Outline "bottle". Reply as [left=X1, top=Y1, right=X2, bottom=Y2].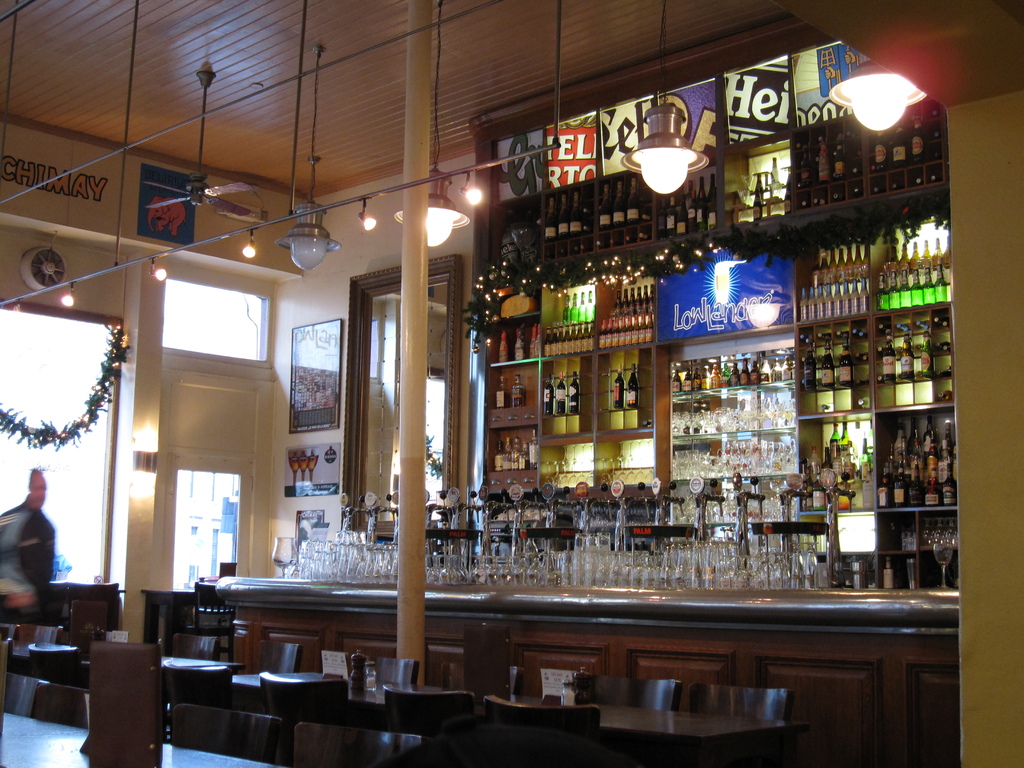
[left=495, top=375, right=509, bottom=408].
